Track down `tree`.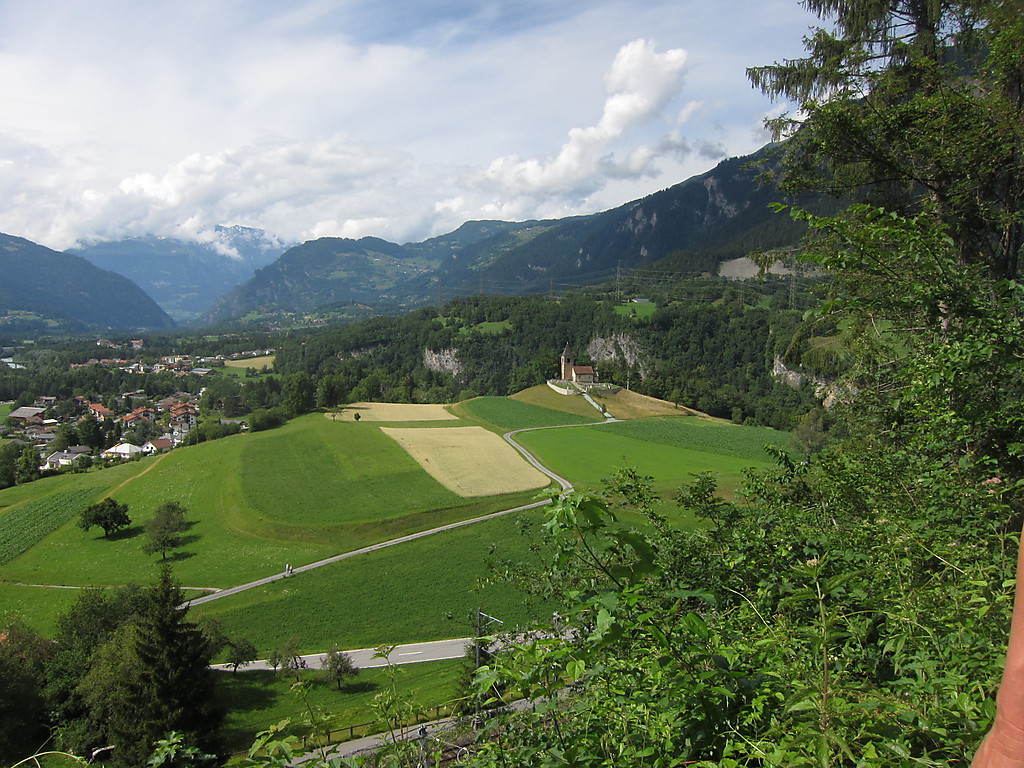
Tracked to 448/0/1023/763.
